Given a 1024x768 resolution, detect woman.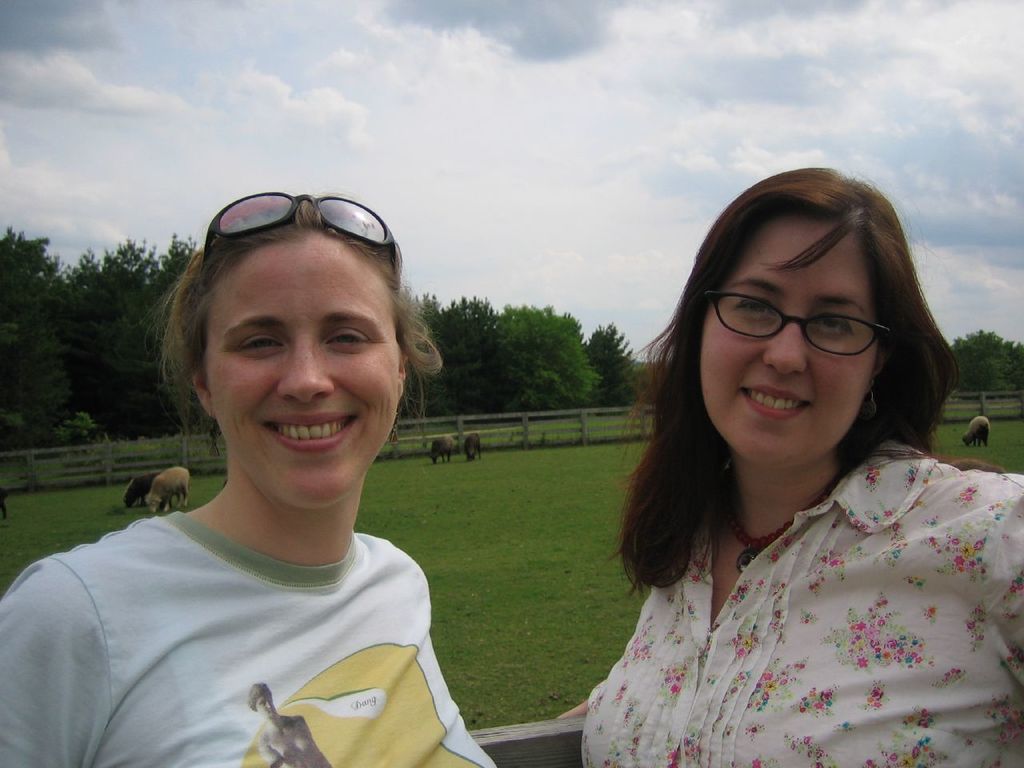
rect(550, 165, 1023, 767).
